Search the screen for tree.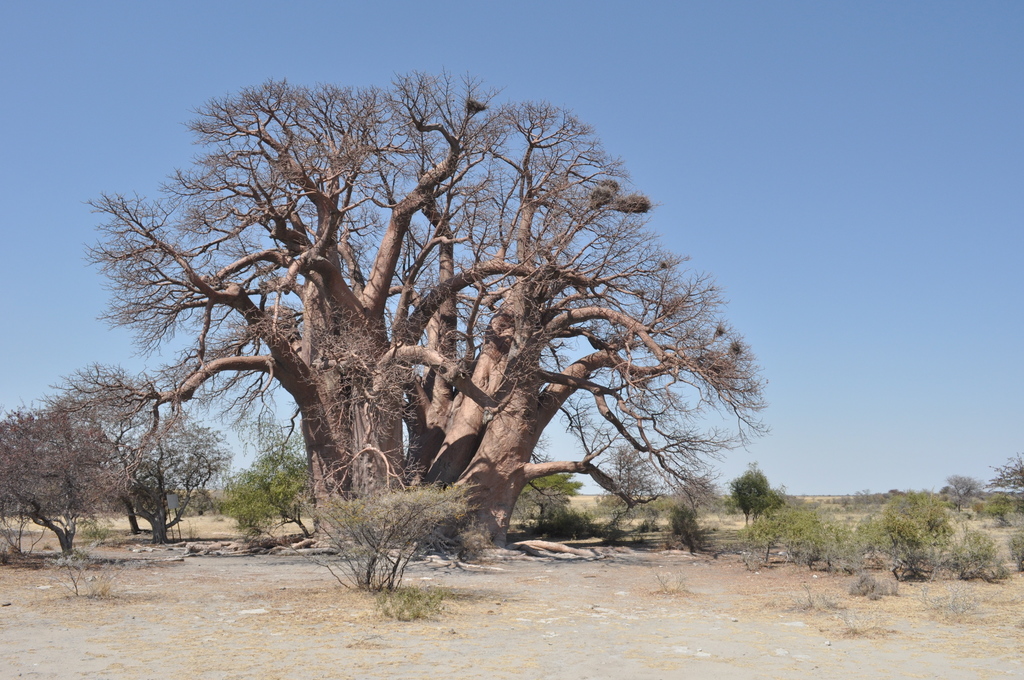
Found at rect(59, 364, 146, 531).
